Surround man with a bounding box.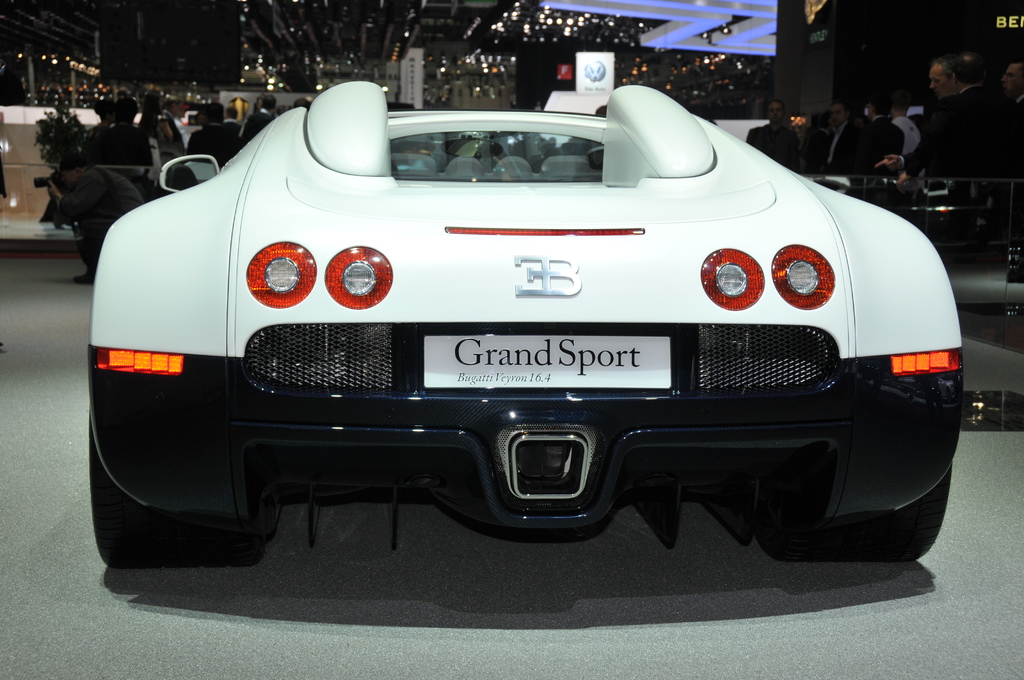
<box>859,96,904,171</box>.
